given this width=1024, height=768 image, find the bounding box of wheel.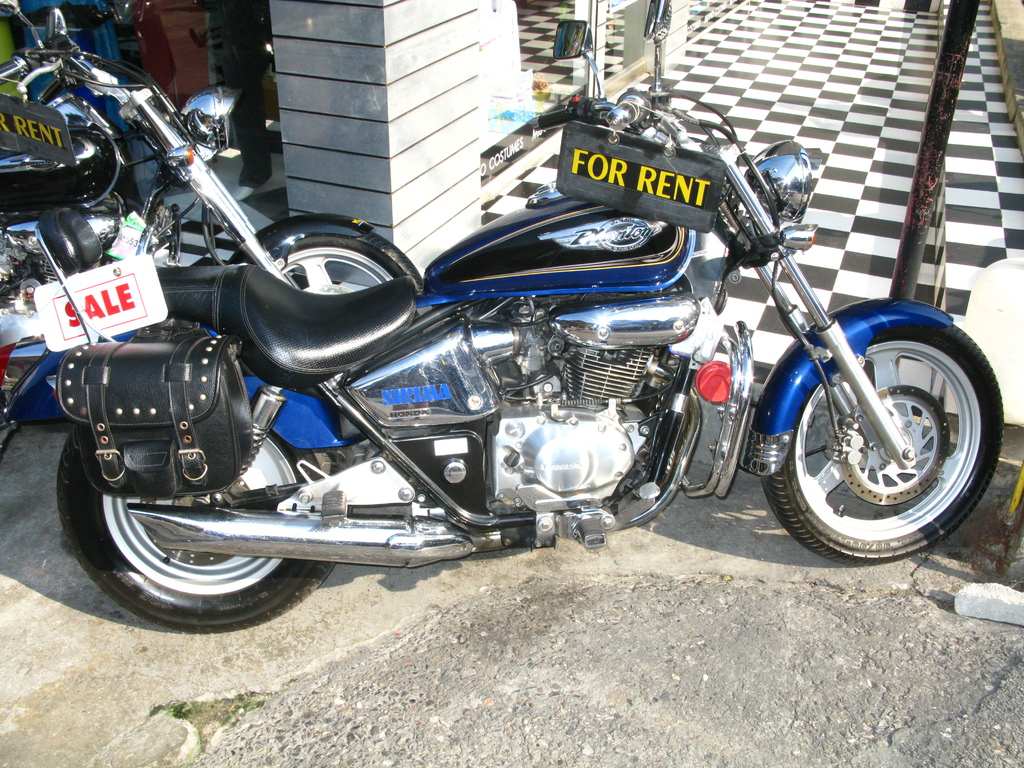
box(49, 430, 357, 634).
